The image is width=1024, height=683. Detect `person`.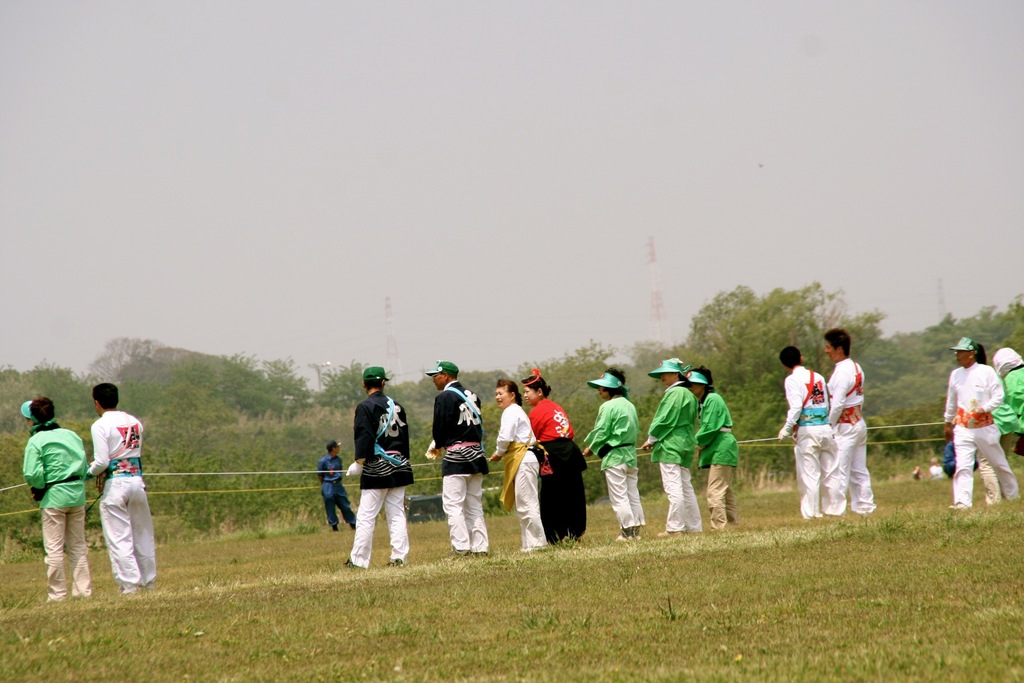
Detection: x1=83, y1=382, x2=156, y2=592.
